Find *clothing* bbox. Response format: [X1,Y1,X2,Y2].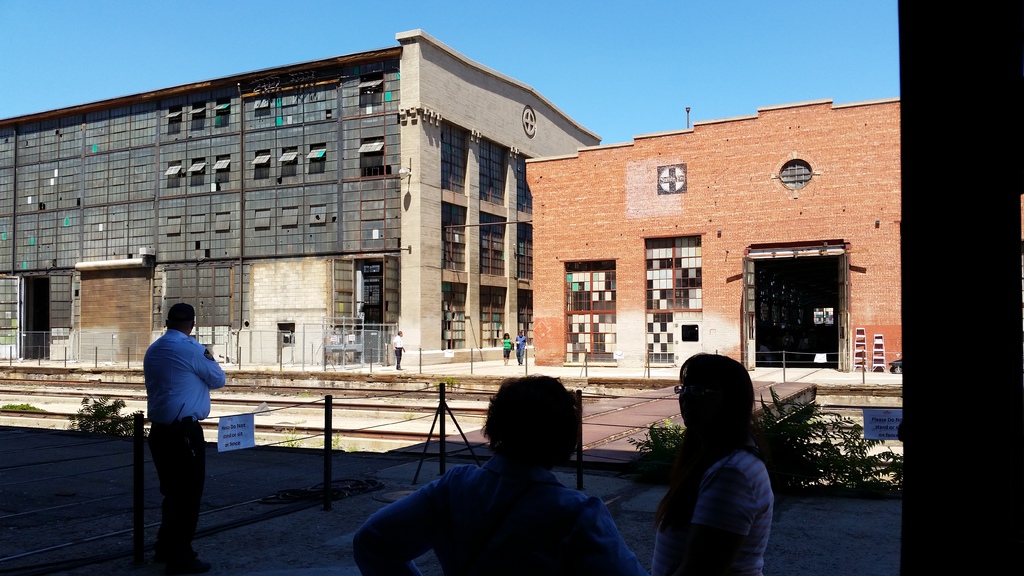
[502,337,513,361].
